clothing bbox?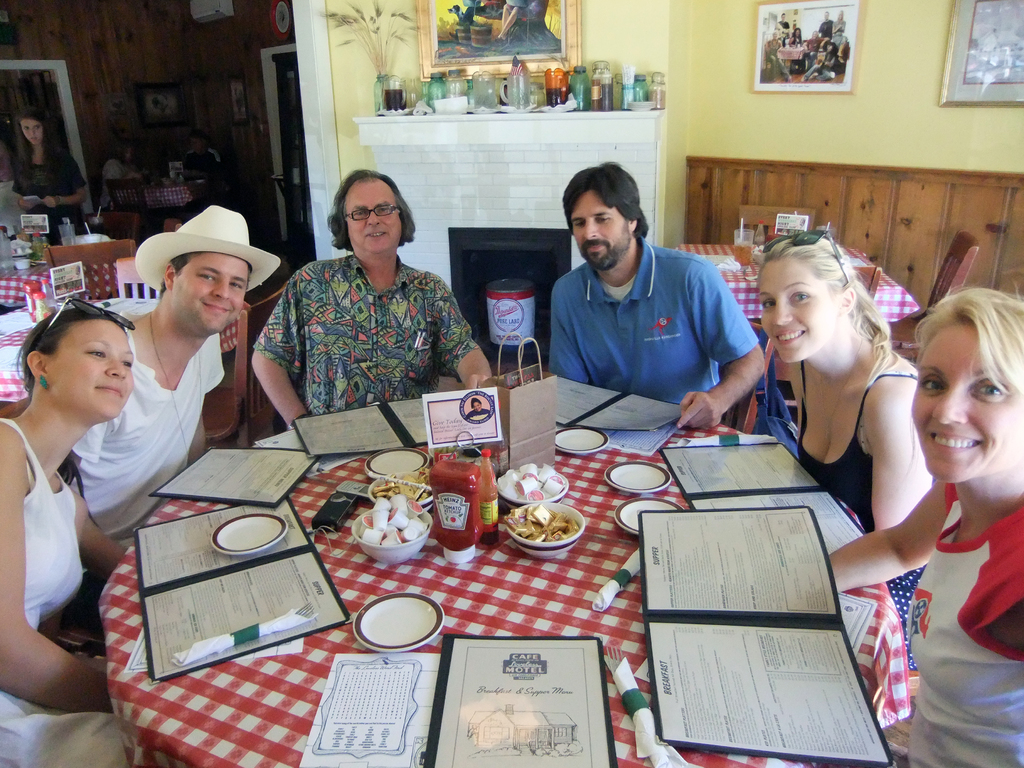
crop(0, 396, 124, 767)
